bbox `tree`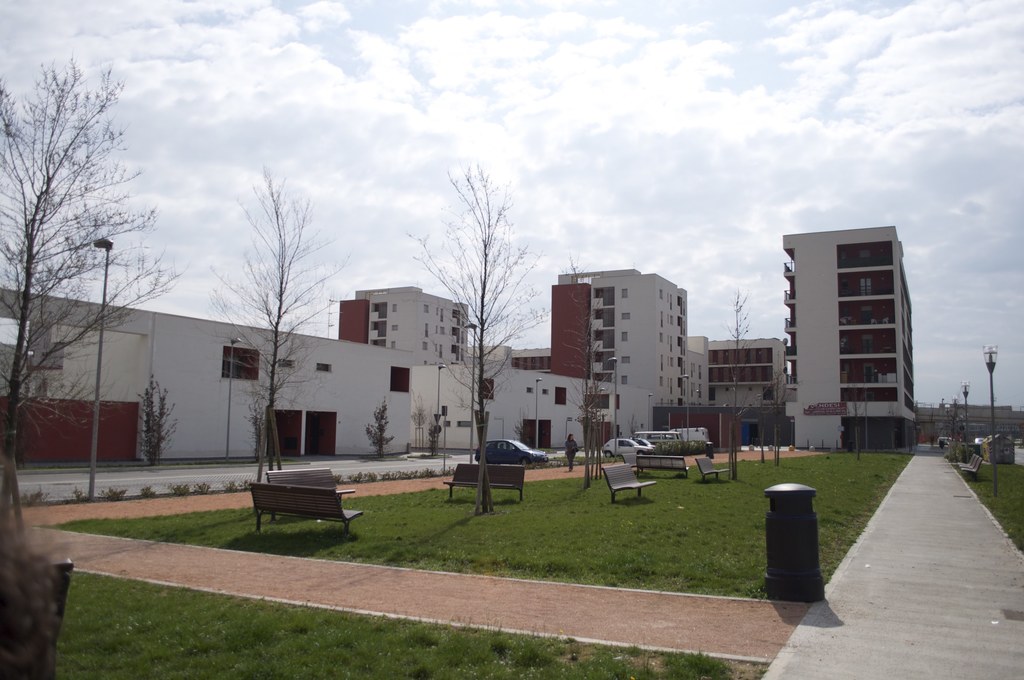
404:150:566:519
